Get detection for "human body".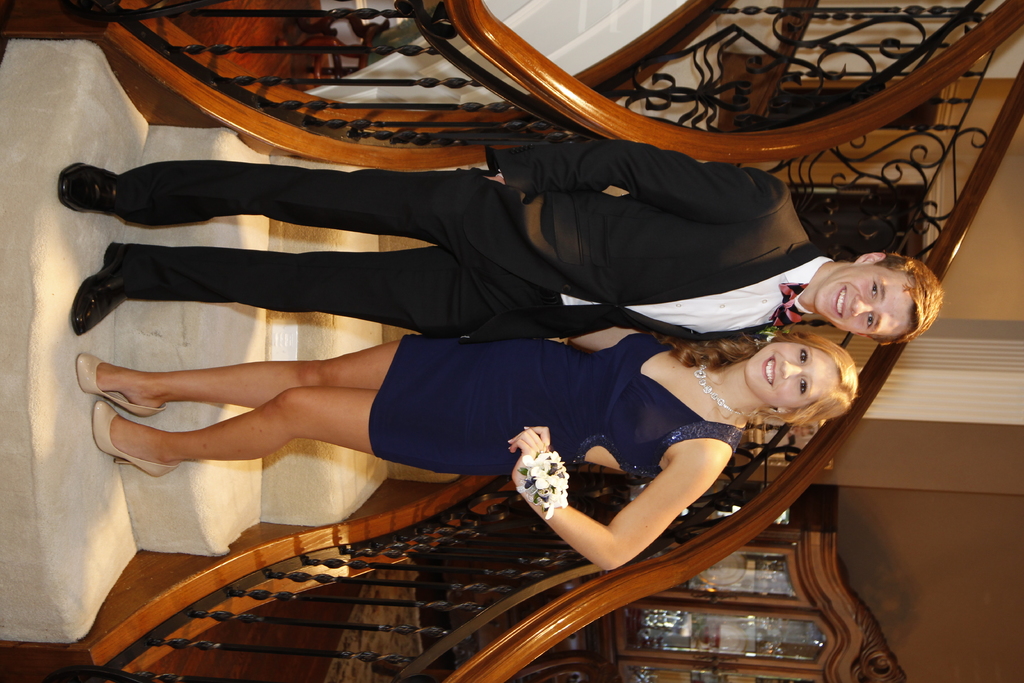
Detection: (left=100, top=305, right=841, bottom=582).
